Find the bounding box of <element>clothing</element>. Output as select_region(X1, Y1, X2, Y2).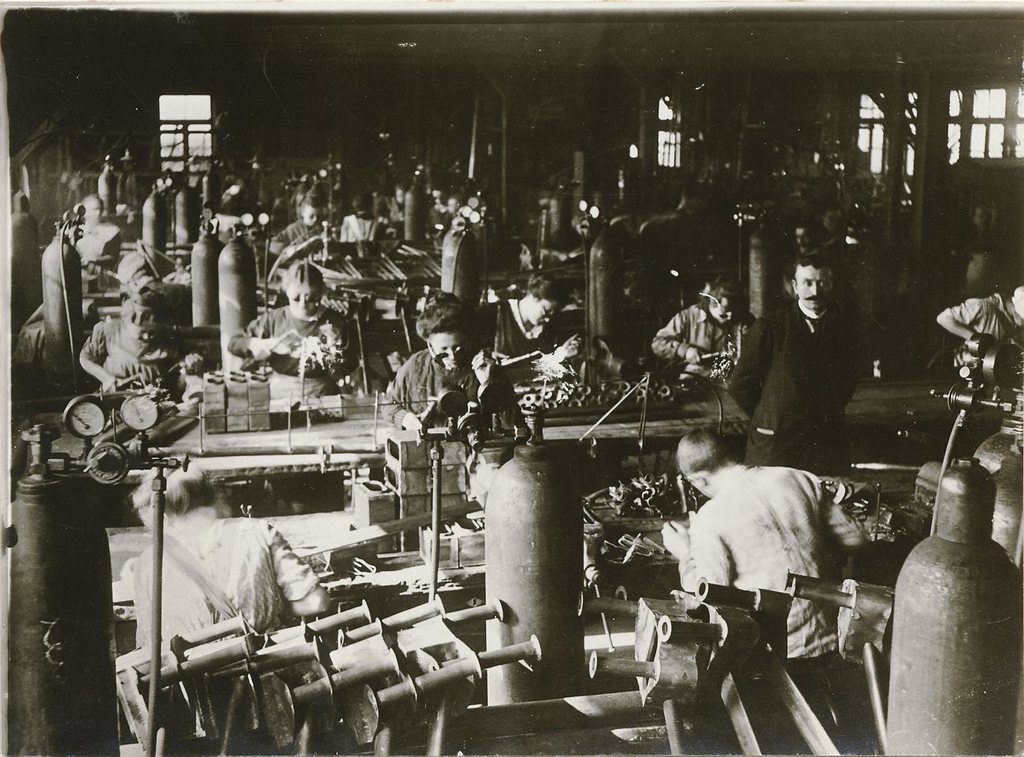
select_region(275, 219, 328, 250).
